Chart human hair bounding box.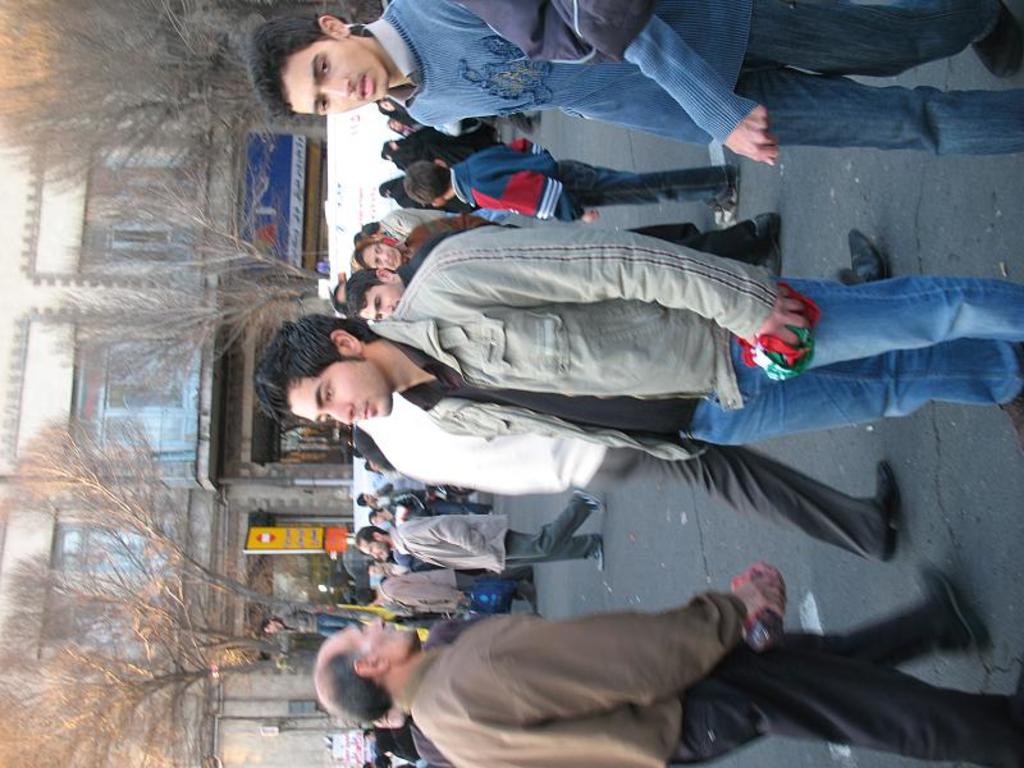
Charted: bbox=[353, 527, 387, 552].
